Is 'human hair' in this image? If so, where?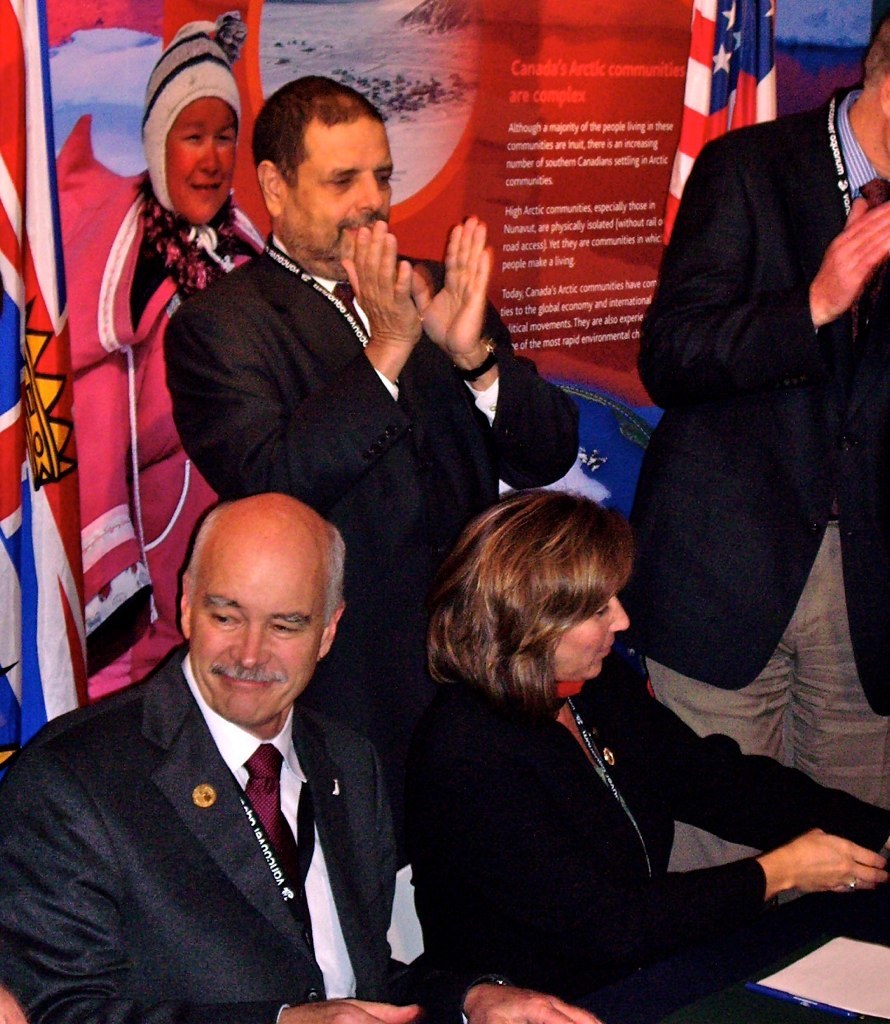
Yes, at {"x1": 184, "y1": 504, "x2": 350, "y2": 623}.
